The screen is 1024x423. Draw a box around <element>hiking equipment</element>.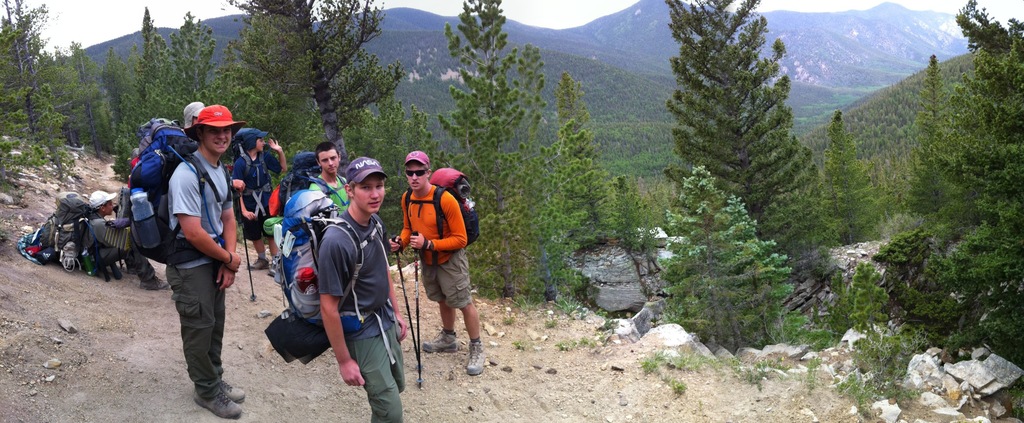
<region>220, 373, 246, 404</region>.
